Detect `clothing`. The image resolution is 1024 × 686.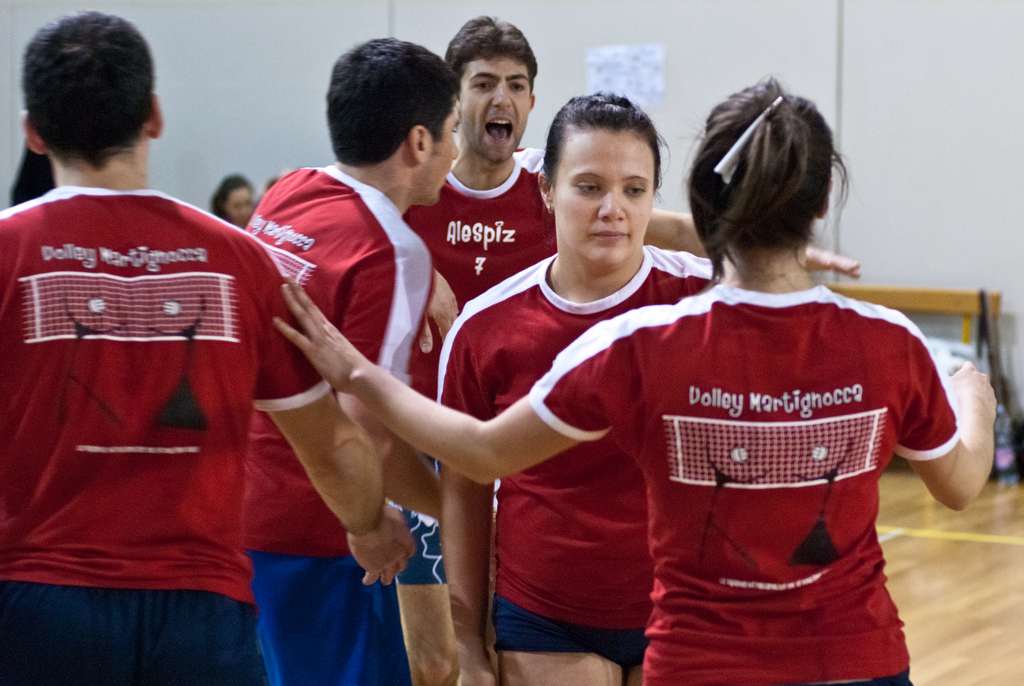
pyautogui.locateOnScreen(526, 290, 964, 685).
